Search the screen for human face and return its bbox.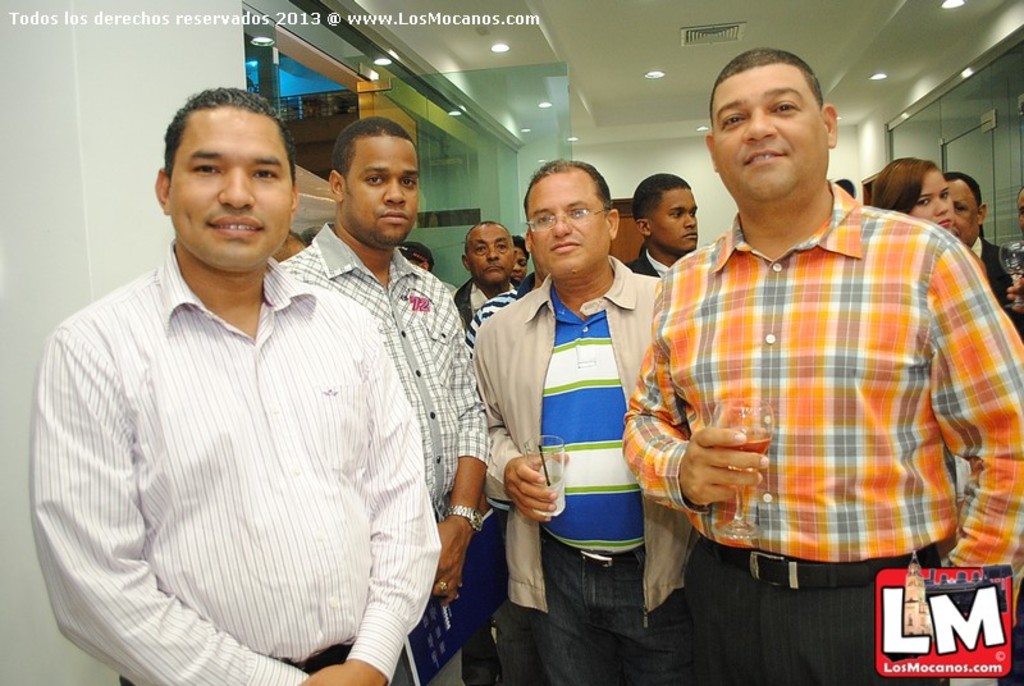
Found: rect(914, 169, 954, 223).
